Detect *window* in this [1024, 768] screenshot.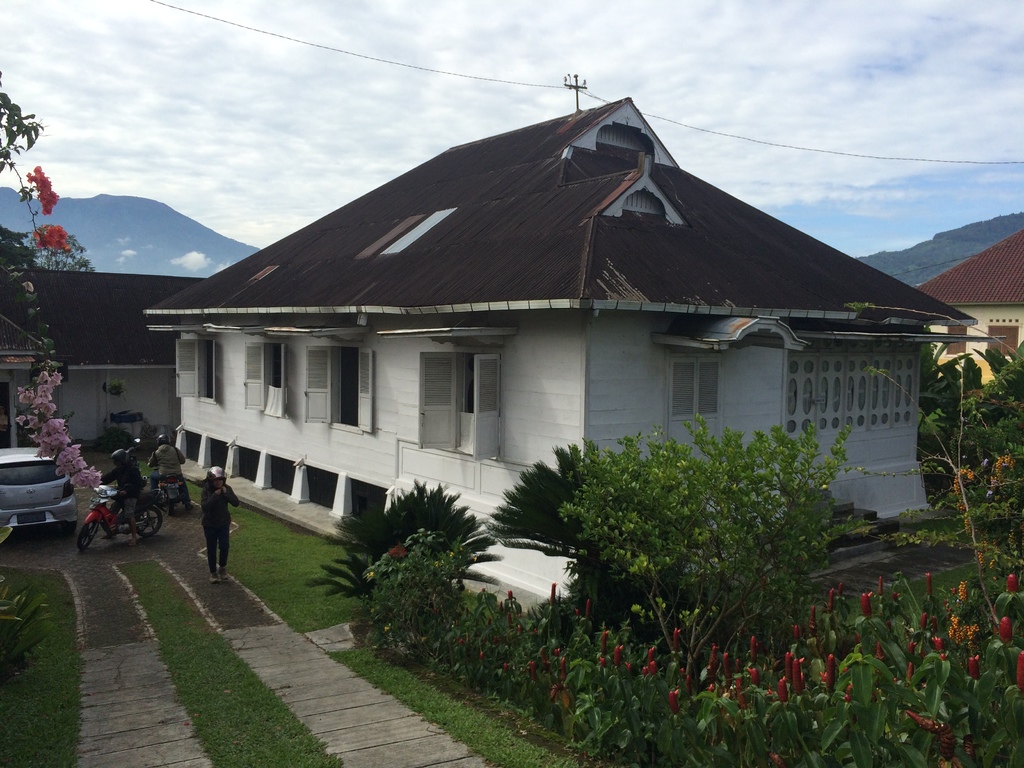
Detection: x1=172 y1=339 x2=216 y2=406.
